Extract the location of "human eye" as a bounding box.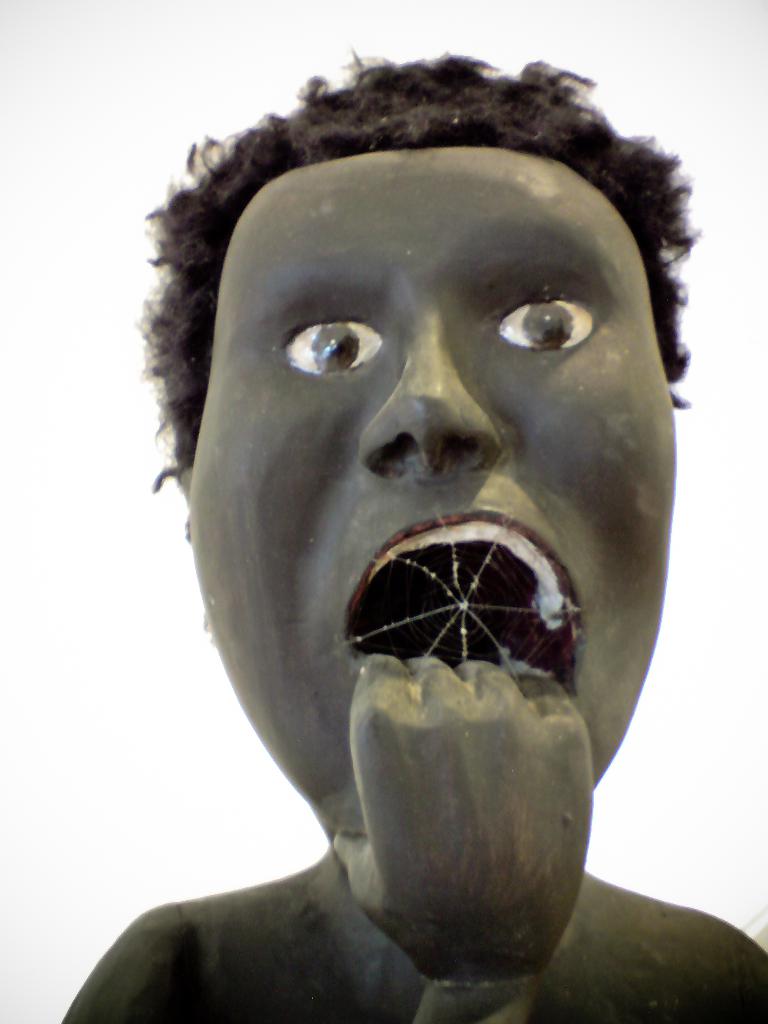
273 296 388 371.
